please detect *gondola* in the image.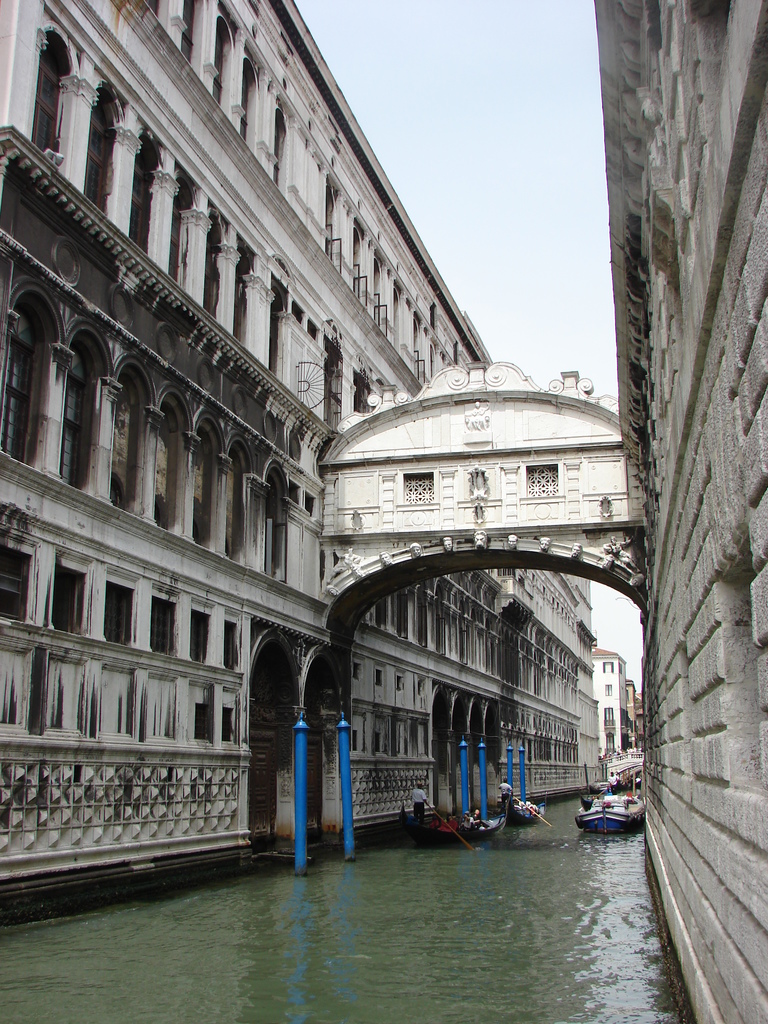
<bbox>385, 797, 511, 848</bbox>.
